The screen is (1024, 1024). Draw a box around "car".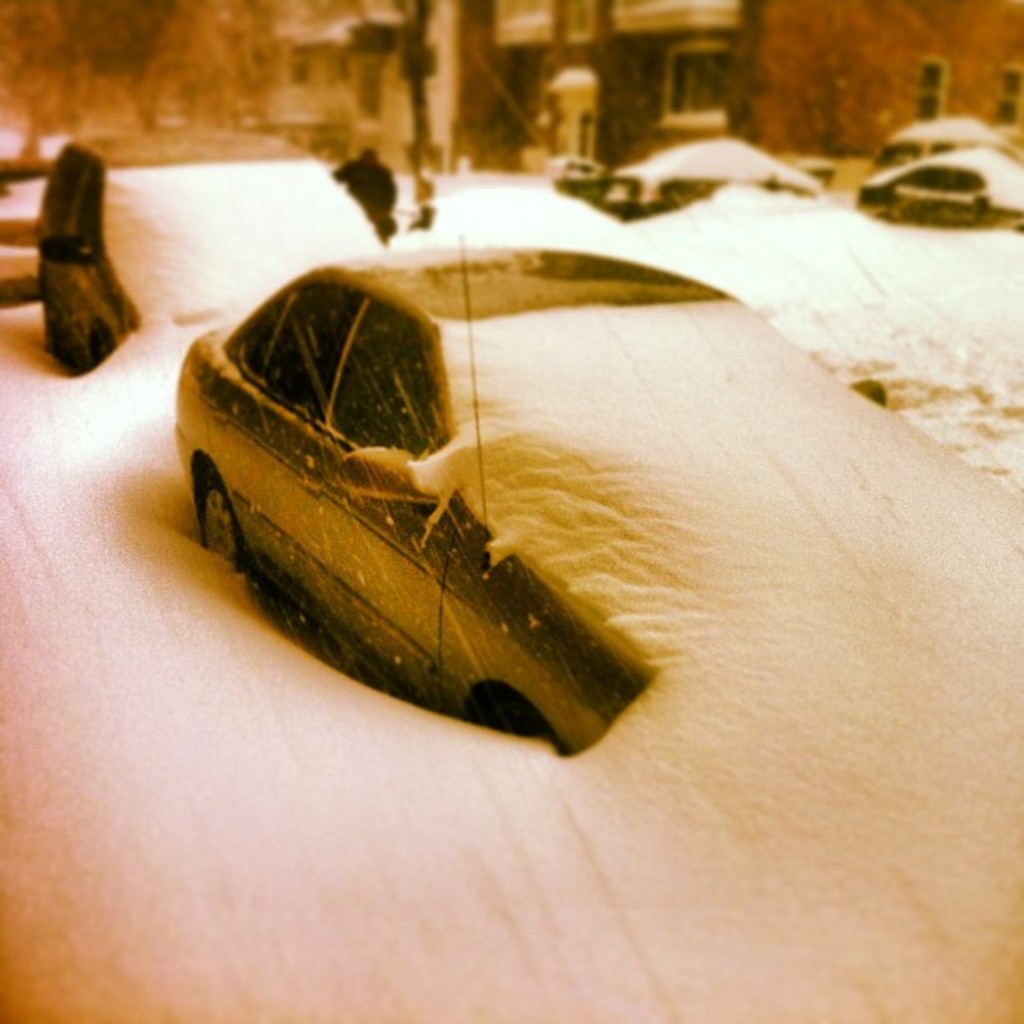
37:136:385:370.
